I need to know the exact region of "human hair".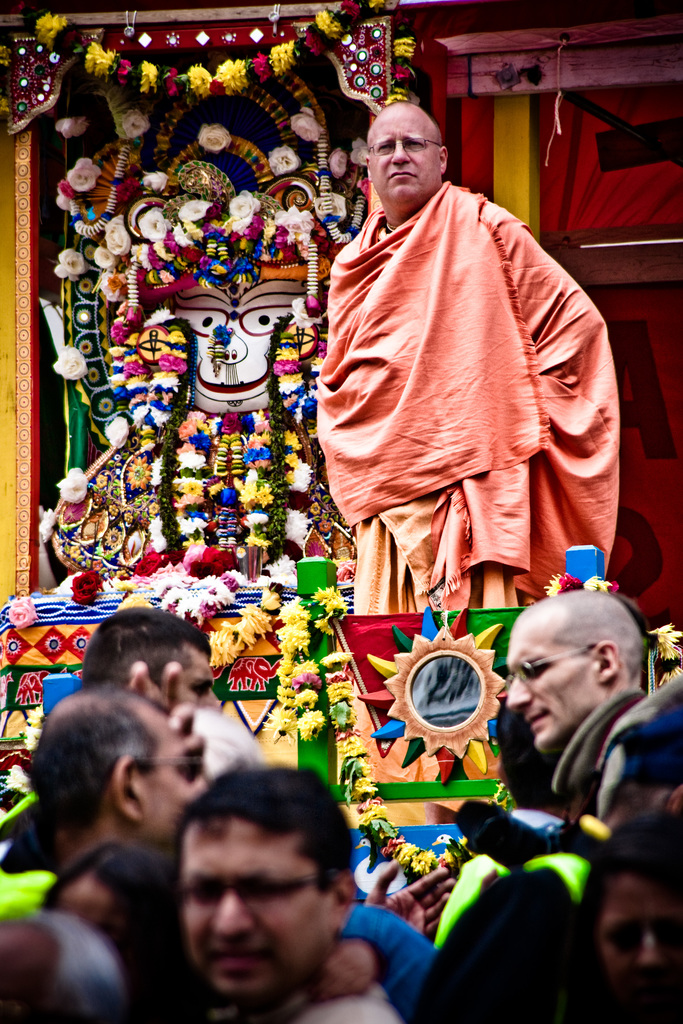
Region: Rect(167, 784, 350, 950).
